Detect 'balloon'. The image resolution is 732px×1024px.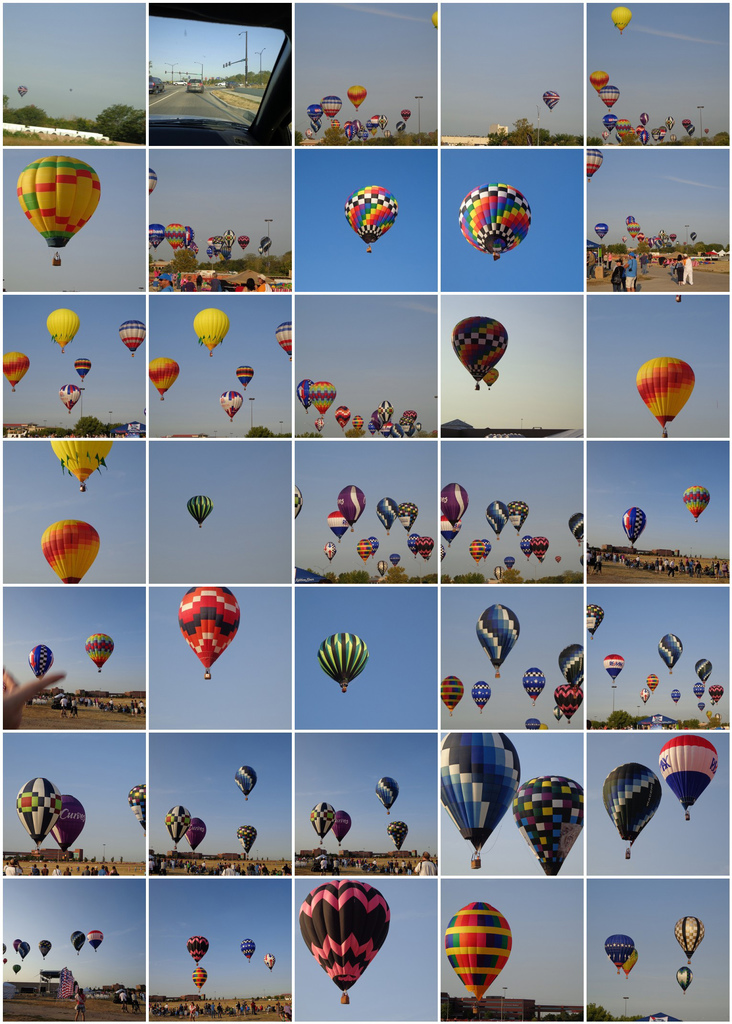
box(15, 156, 102, 249).
